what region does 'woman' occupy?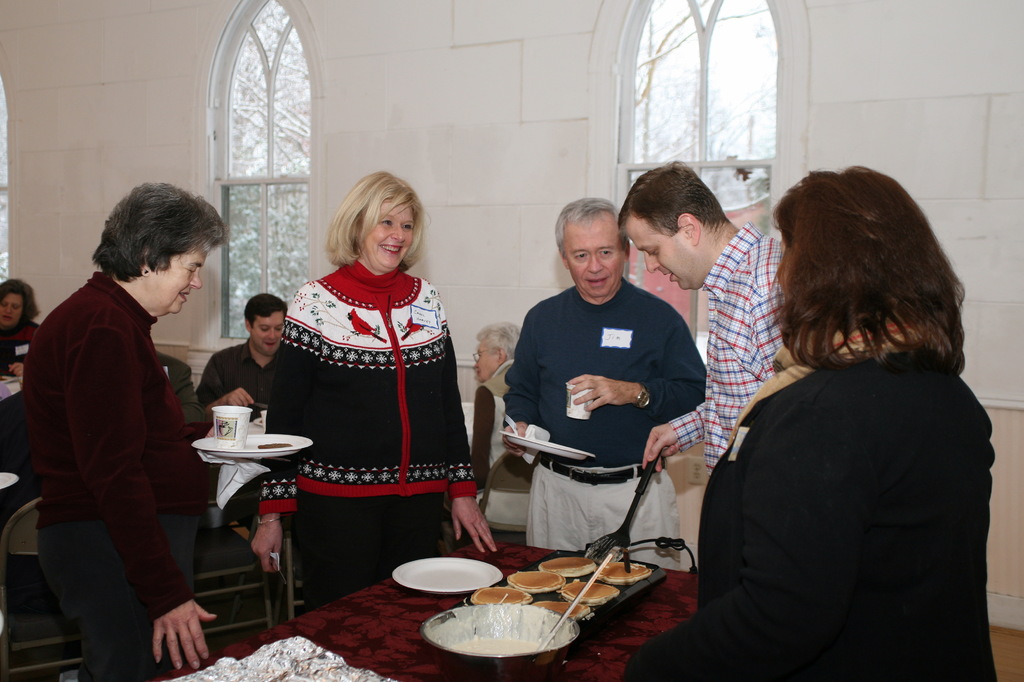
(x1=9, y1=178, x2=225, y2=681).
